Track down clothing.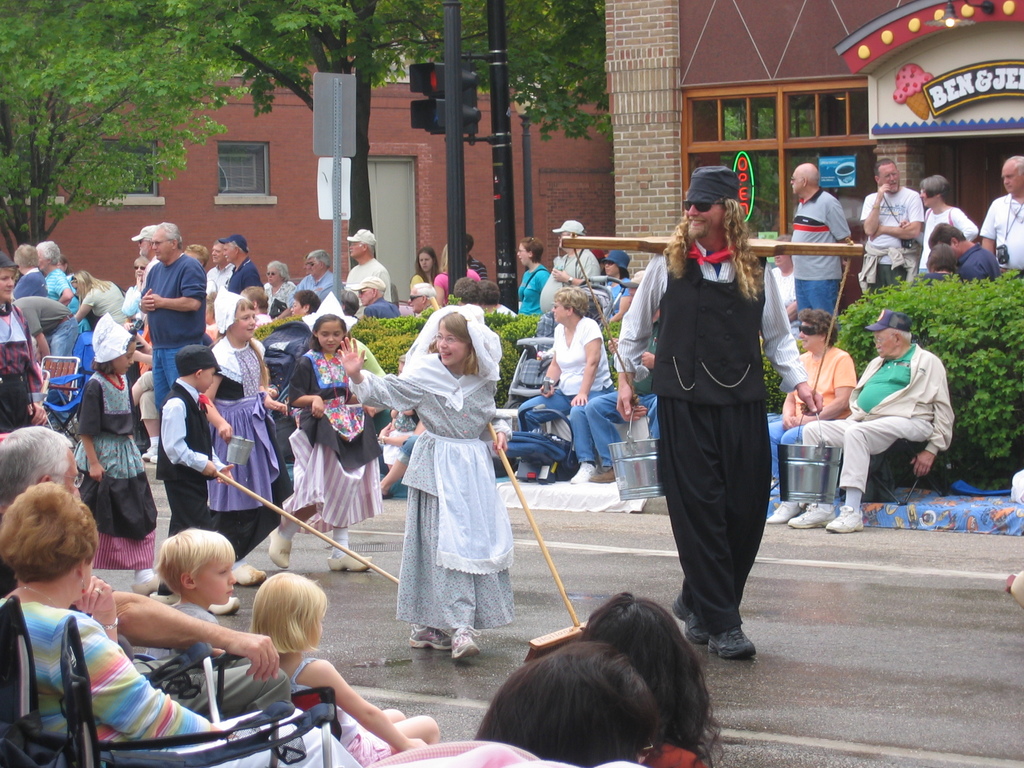
Tracked to (left=802, top=342, right=956, bottom=506).
